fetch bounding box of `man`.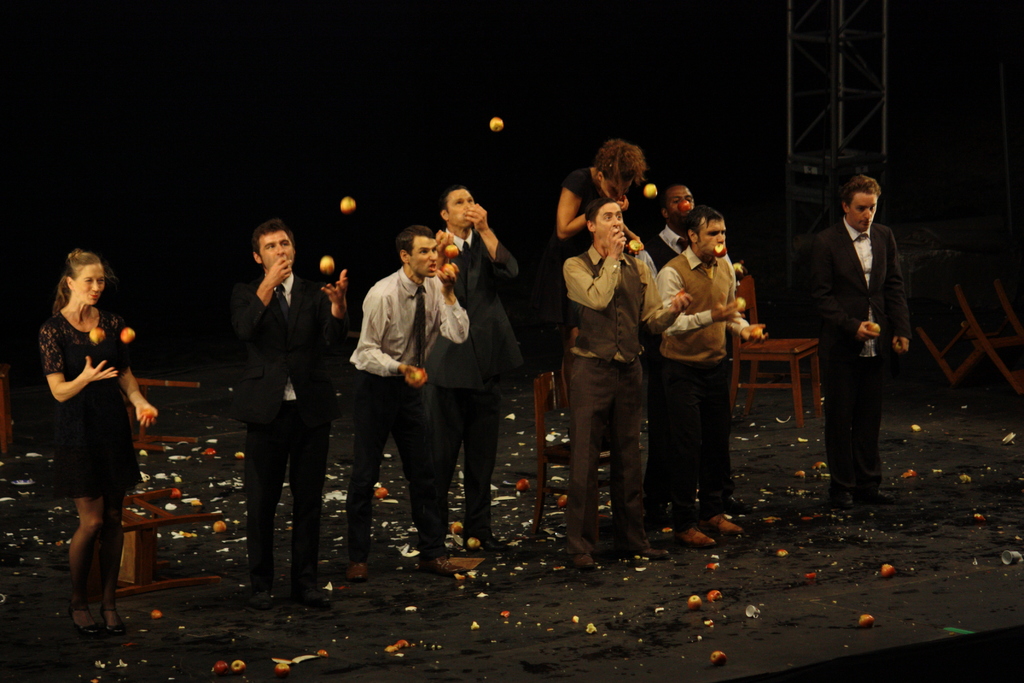
Bbox: <bbox>434, 183, 513, 556</bbox>.
